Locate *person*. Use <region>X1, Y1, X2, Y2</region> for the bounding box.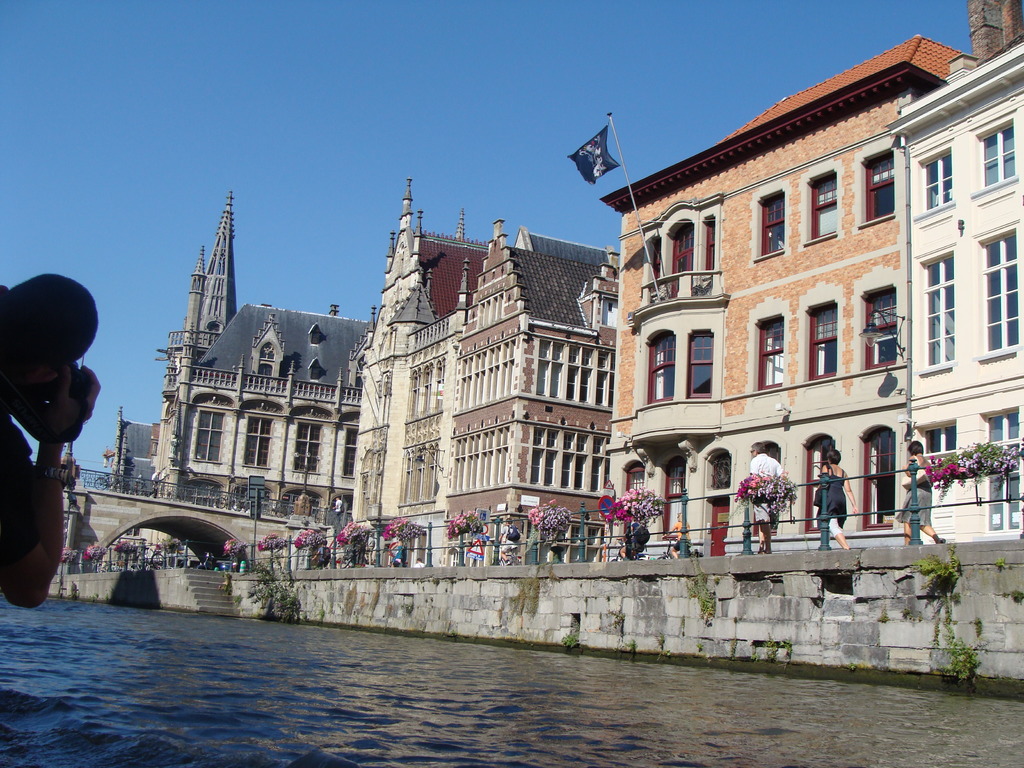
<region>412, 558, 427, 568</region>.
